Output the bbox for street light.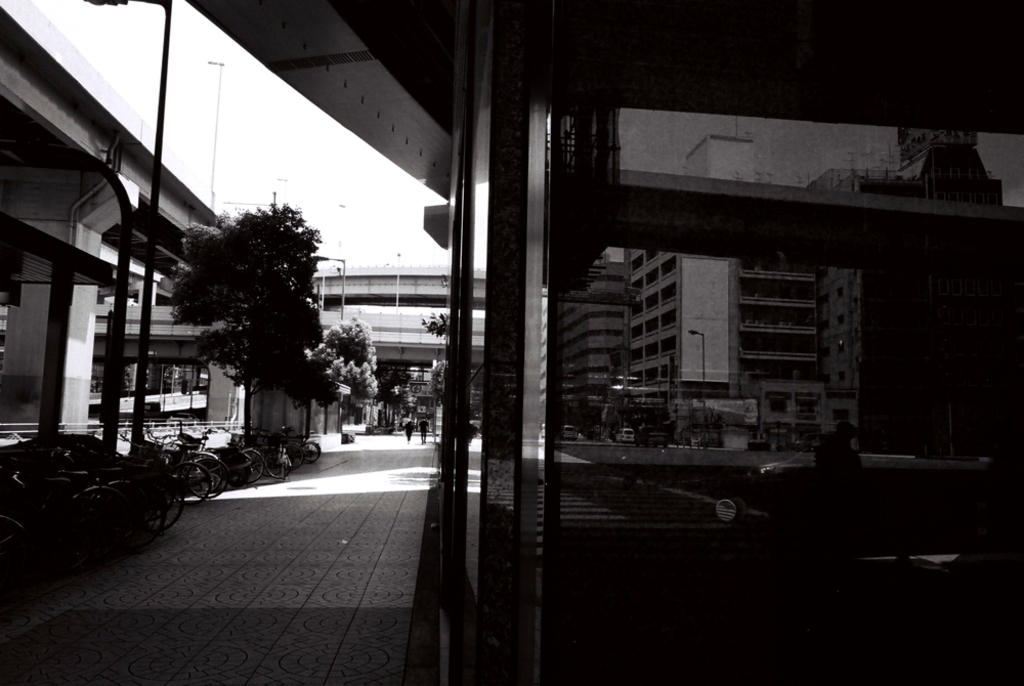
<region>81, 0, 183, 466</region>.
